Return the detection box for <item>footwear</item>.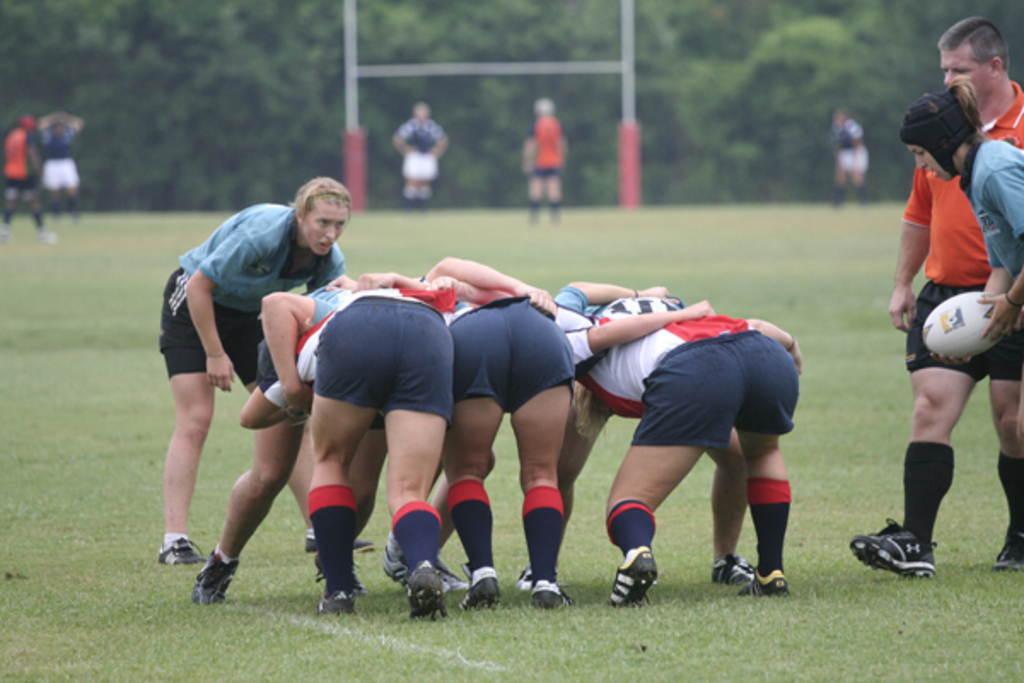
305/534/372/555.
